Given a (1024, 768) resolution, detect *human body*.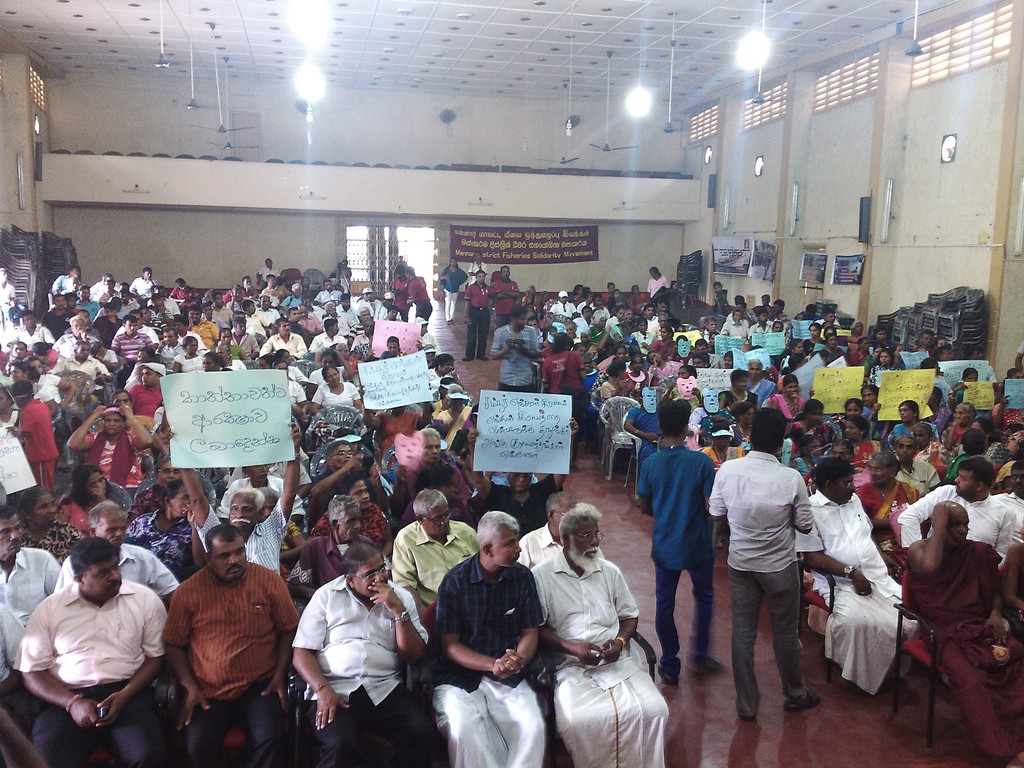
[x1=289, y1=543, x2=428, y2=767].
